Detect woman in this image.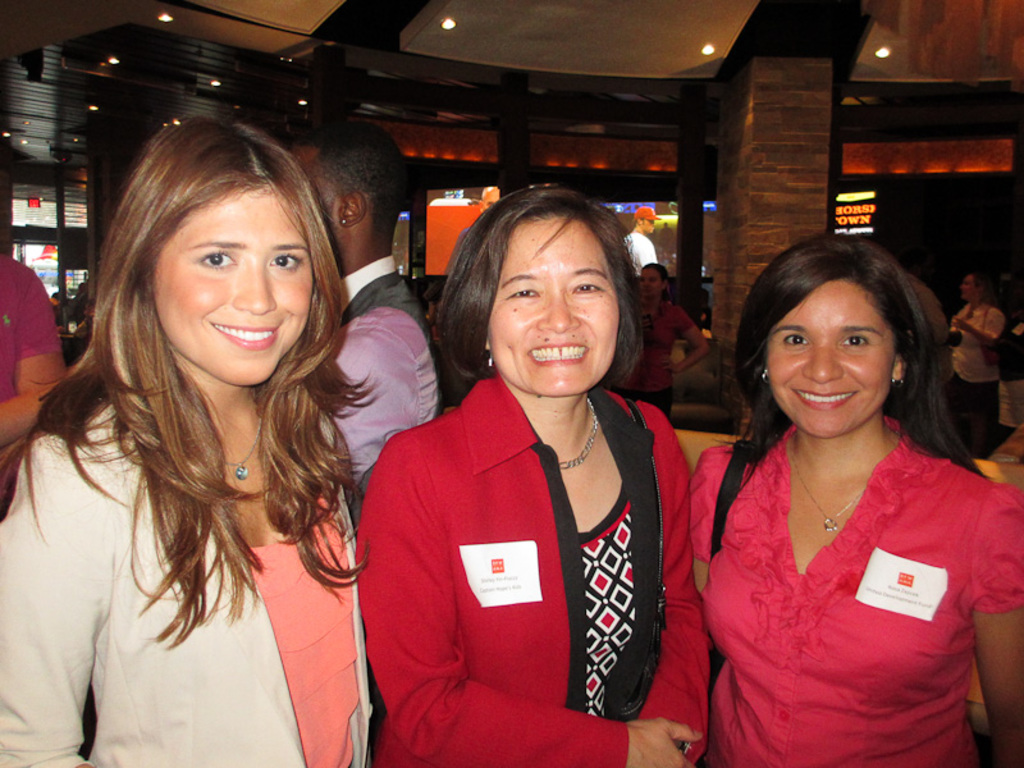
Detection: (x1=937, y1=266, x2=1005, y2=456).
